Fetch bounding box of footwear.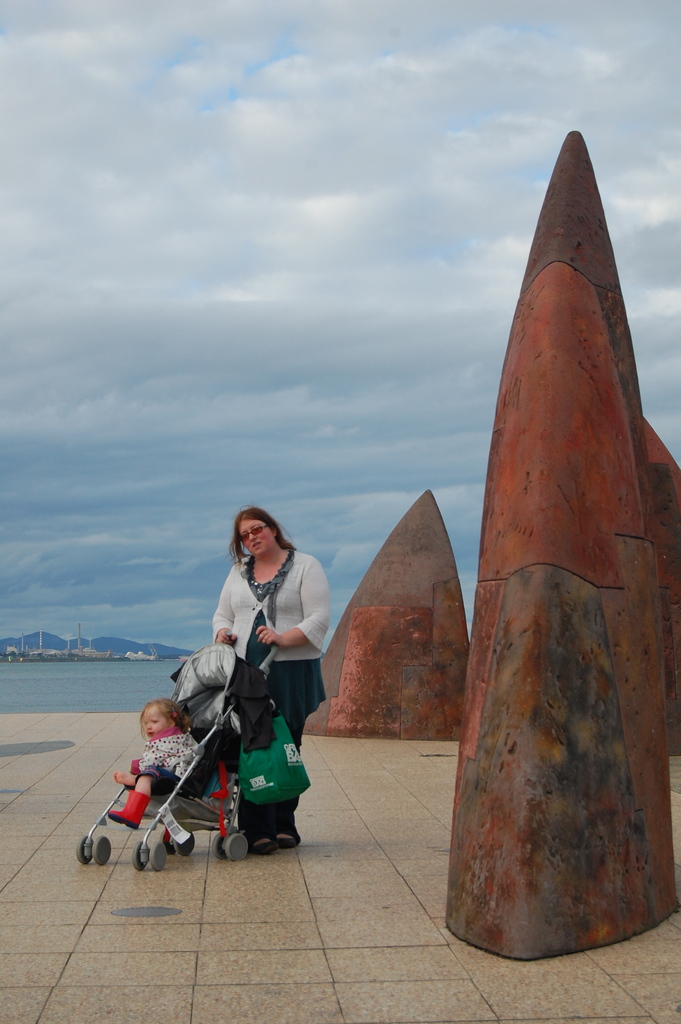
Bbox: x1=104 y1=788 x2=147 y2=833.
